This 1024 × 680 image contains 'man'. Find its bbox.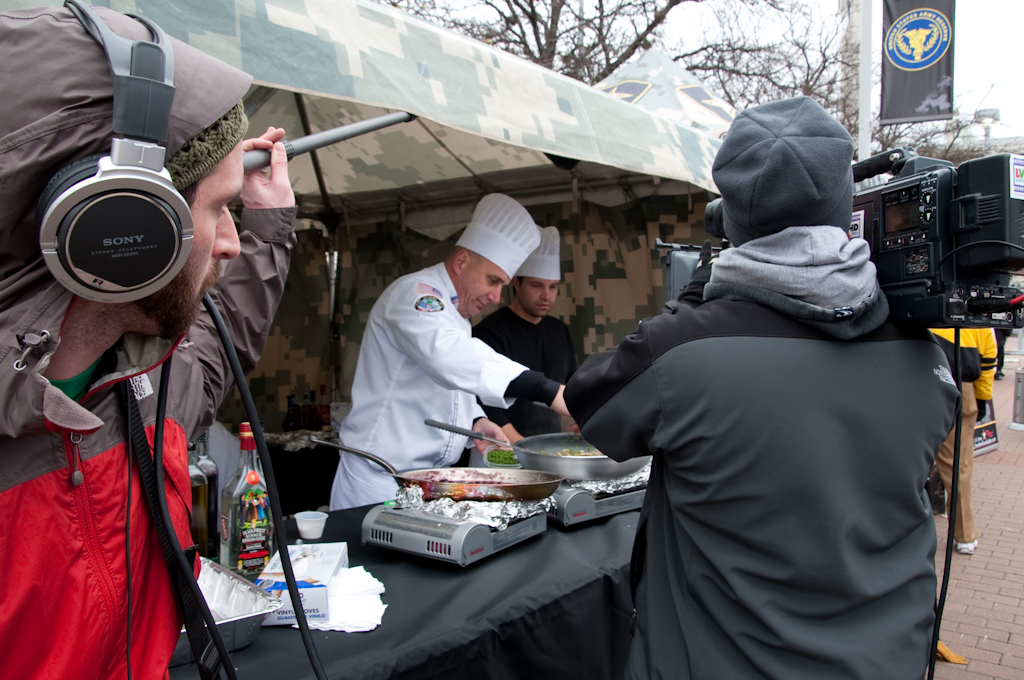
left=331, top=191, right=576, bottom=512.
